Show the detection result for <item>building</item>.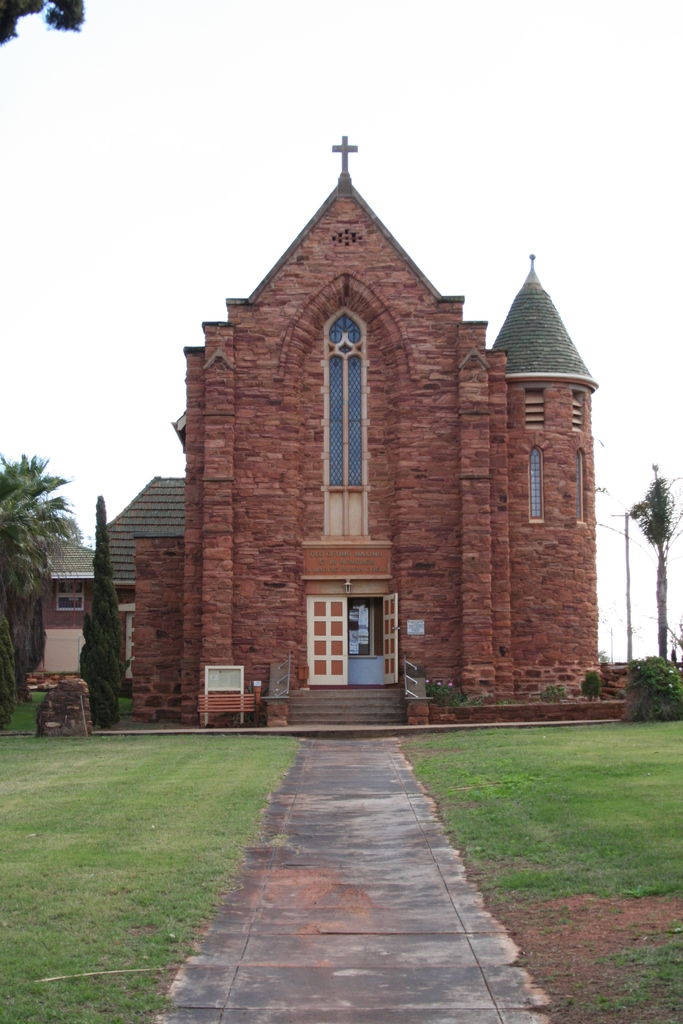
bbox=(40, 535, 95, 675).
